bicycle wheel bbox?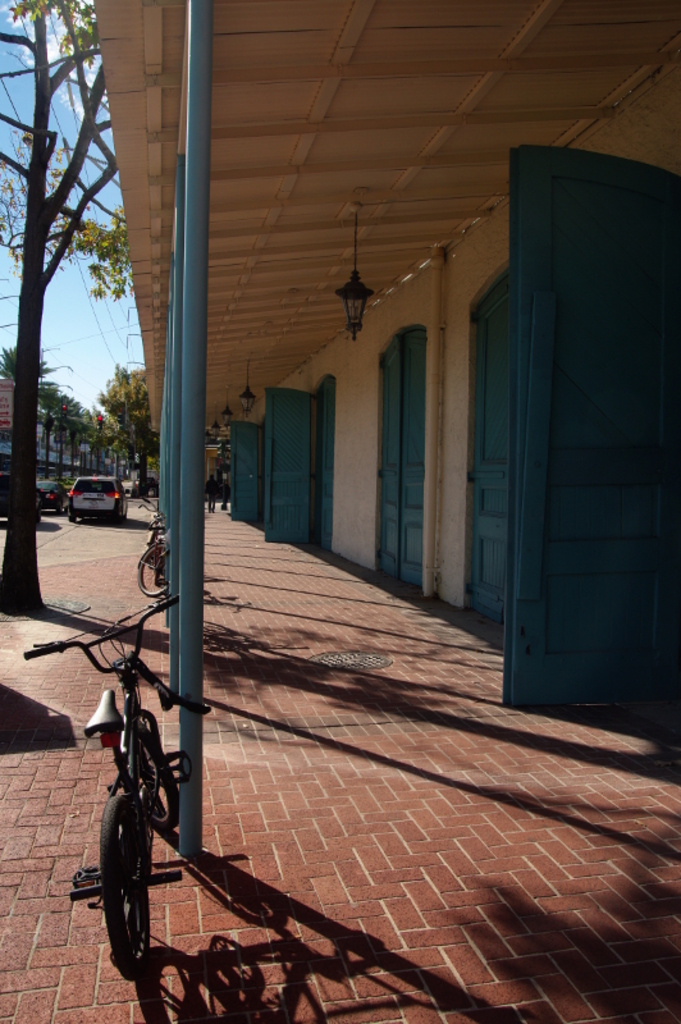
{"x1": 136, "y1": 540, "x2": 164, "y2": 602}
